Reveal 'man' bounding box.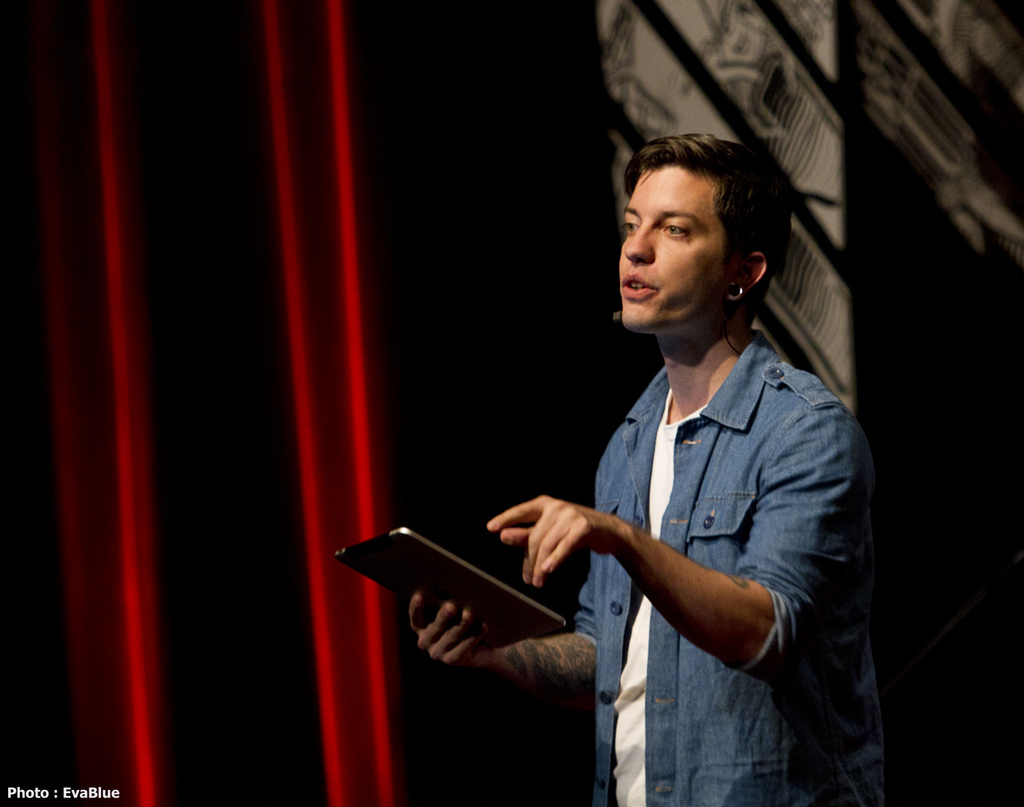
Revealed: 395,132,883,806.
